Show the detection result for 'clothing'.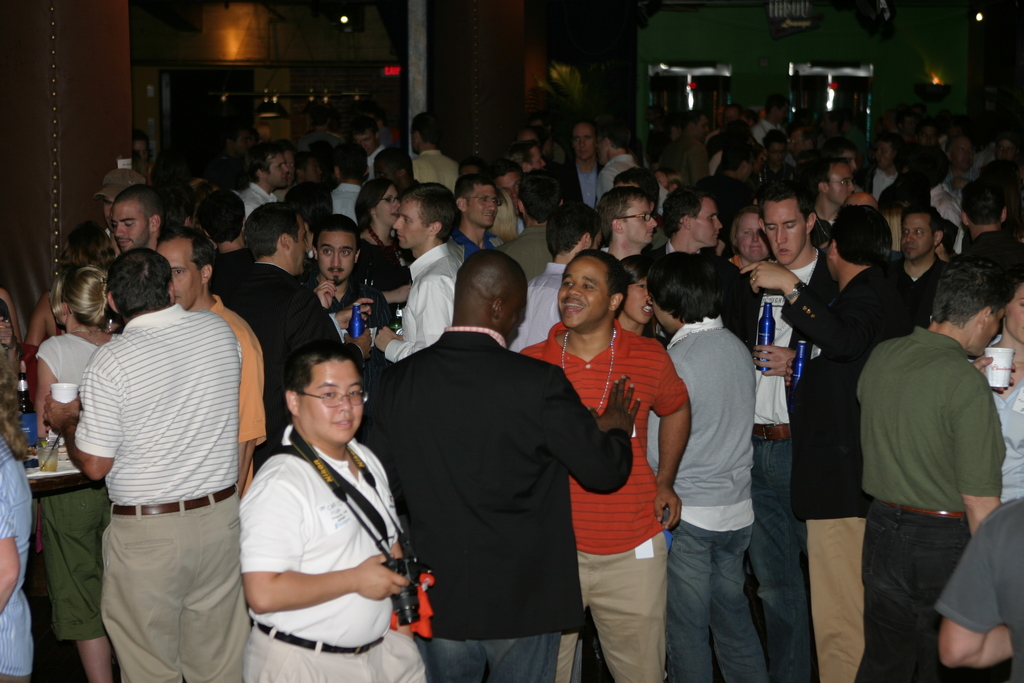
{"x1": 833, "y1": 303, "x2": 1018, "y2": 682}.
